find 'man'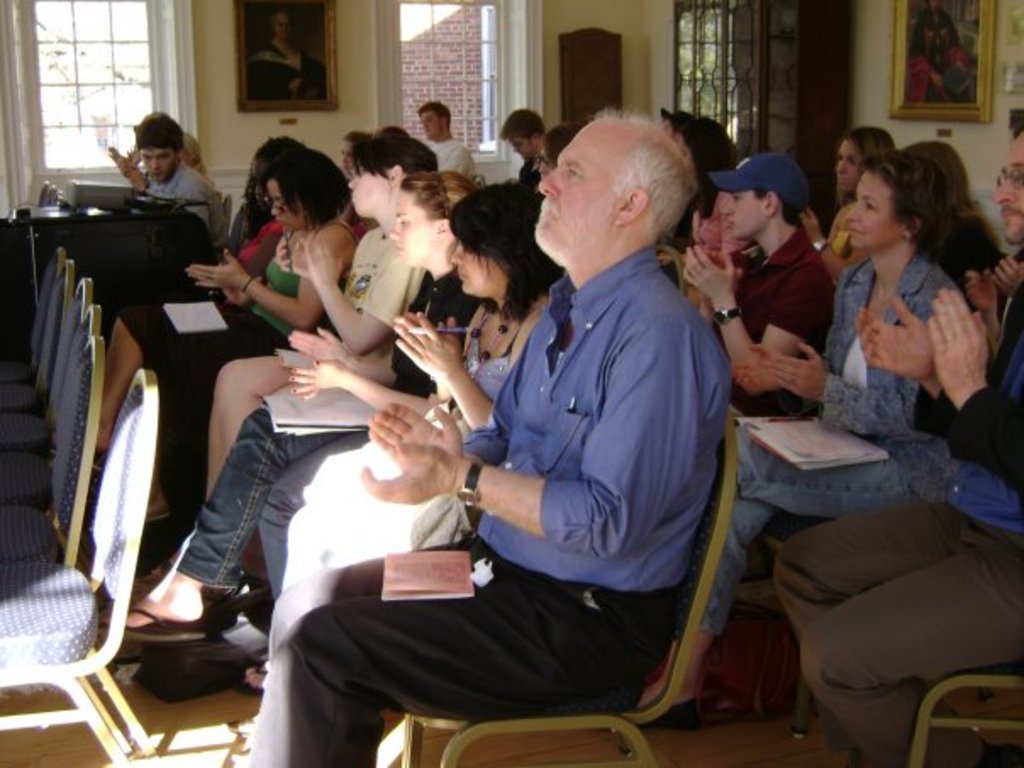
[502,103,549,186]
